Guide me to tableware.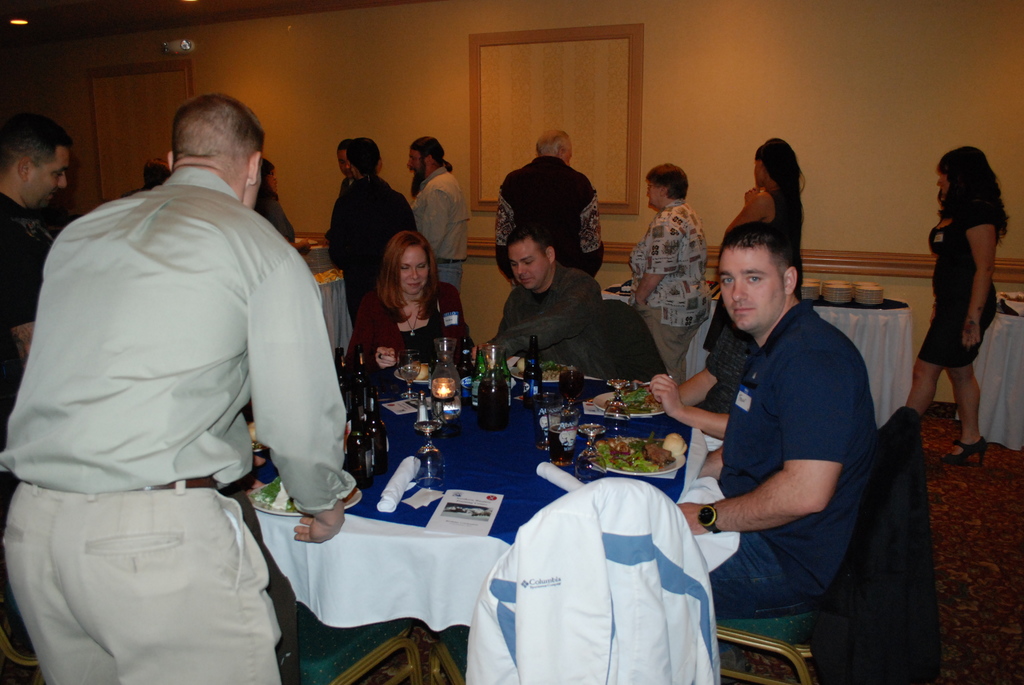
Guidance: left=248, top=483, right=365, bottom=517.
